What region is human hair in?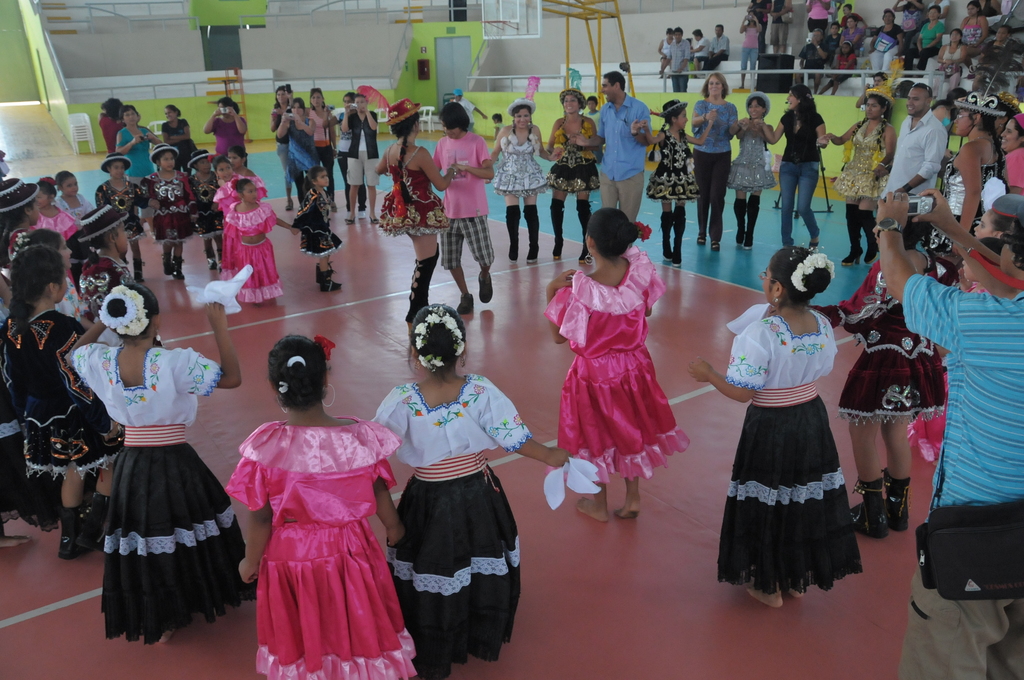
Rect(356, 94, 367, 102).
